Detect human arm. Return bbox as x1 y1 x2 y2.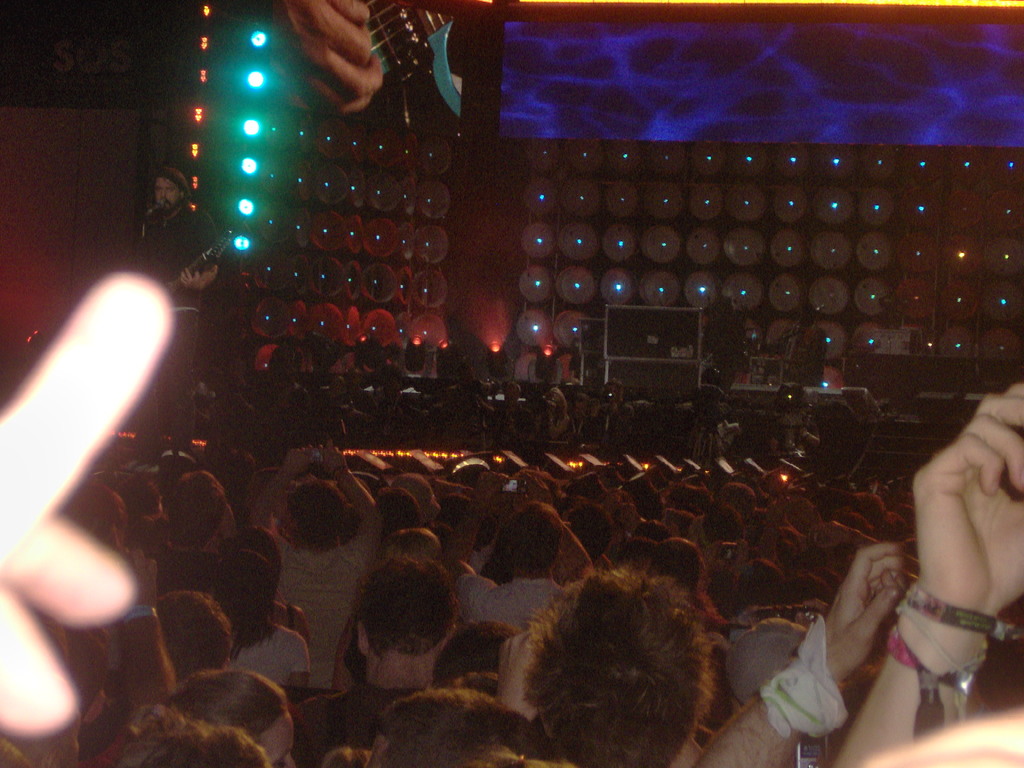
838 374 1023 767.
